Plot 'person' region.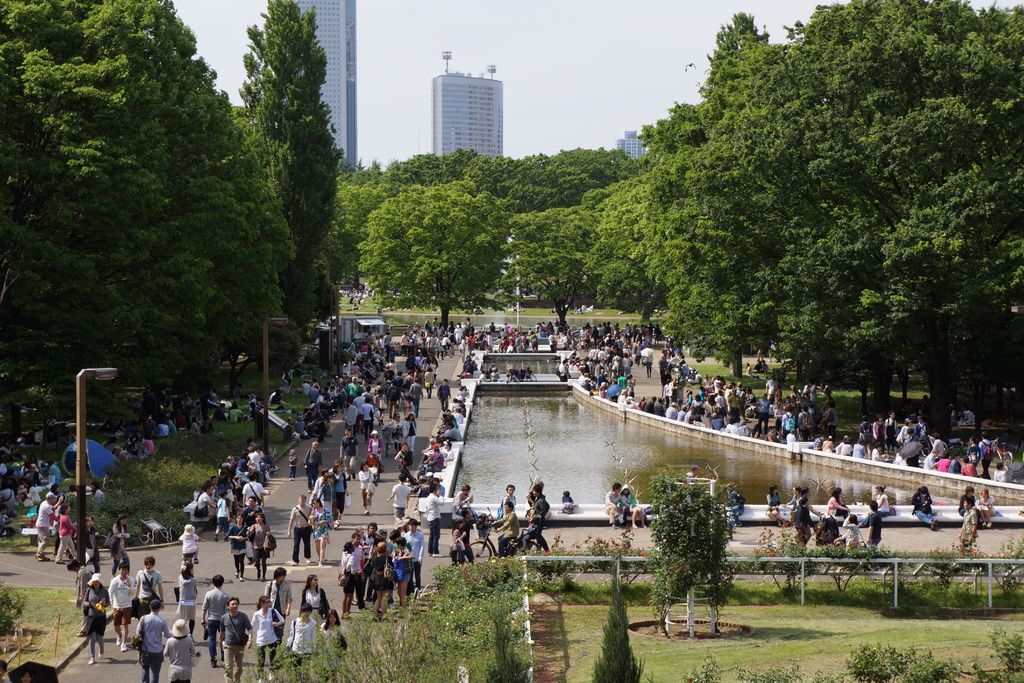
Plotted at <bbox>529, 487, 546, 552</bbox>.
